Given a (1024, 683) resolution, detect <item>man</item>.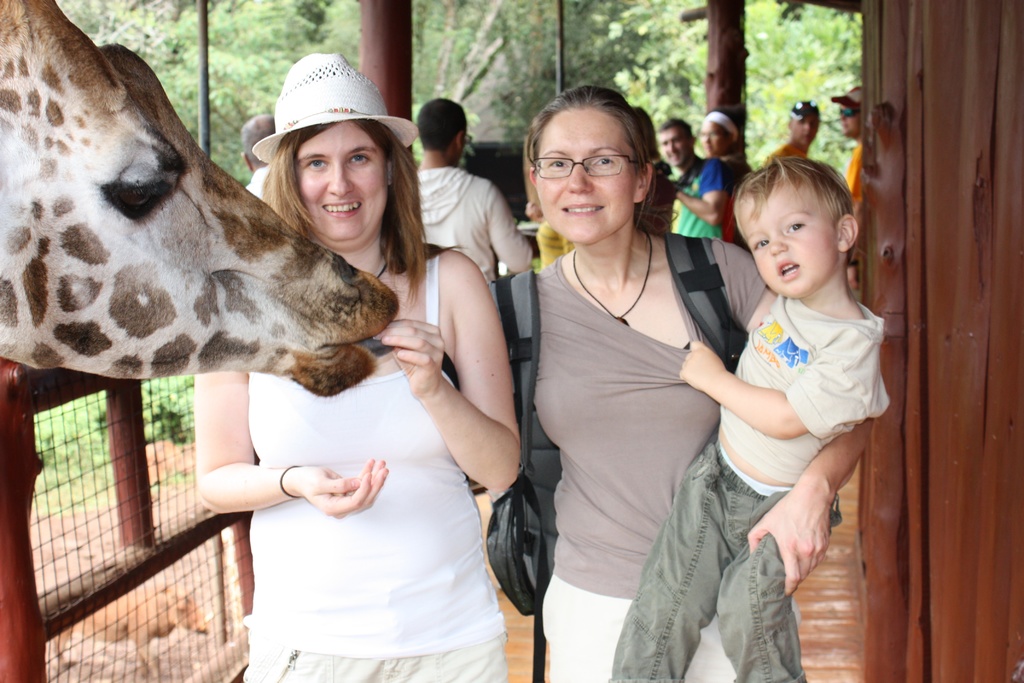
<region>412, 97, 535, 287</region>.
